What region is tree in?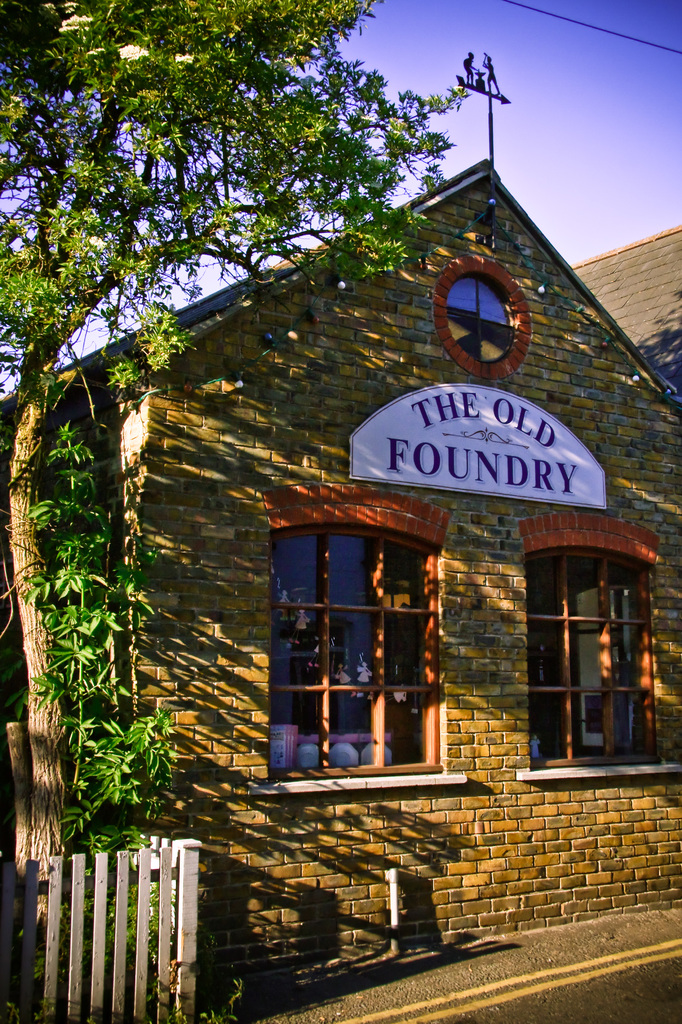
<region>0, 0, 450, 862</region>.
